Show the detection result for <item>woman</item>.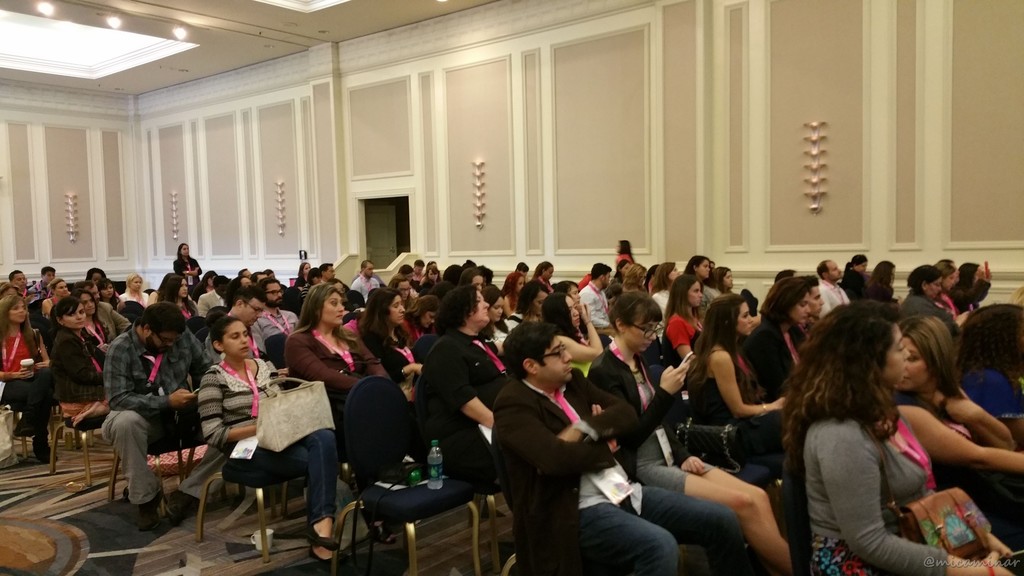
rect(532, 261, 555, 281).
